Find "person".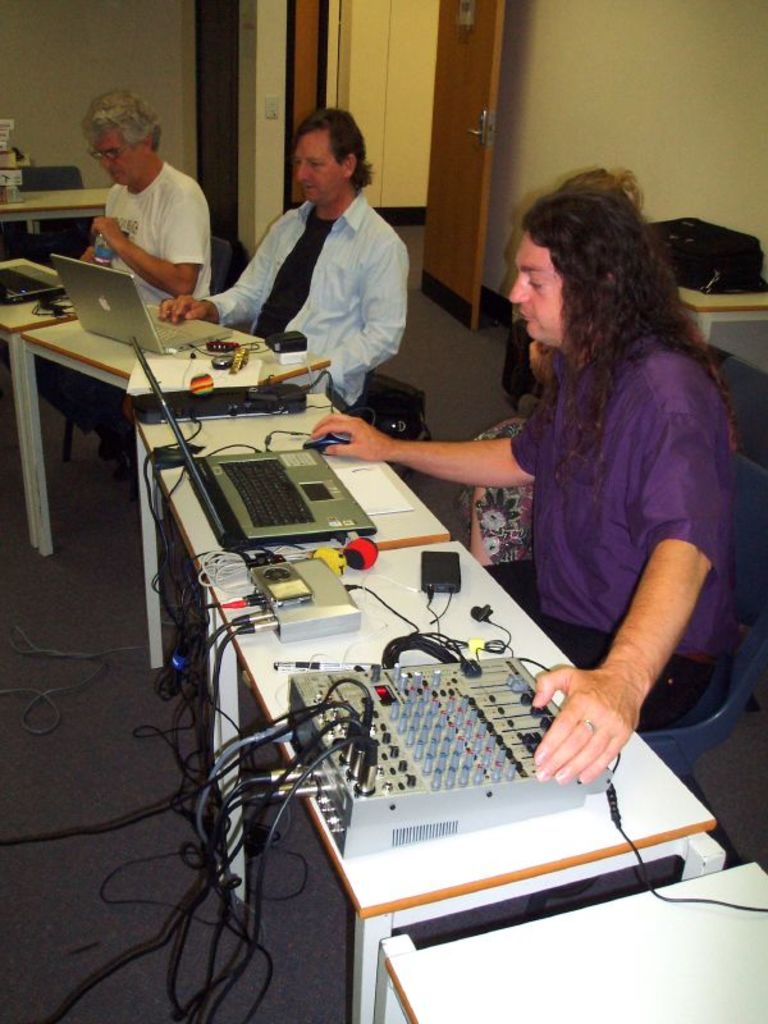
box=[31, 83, 210, 465].
